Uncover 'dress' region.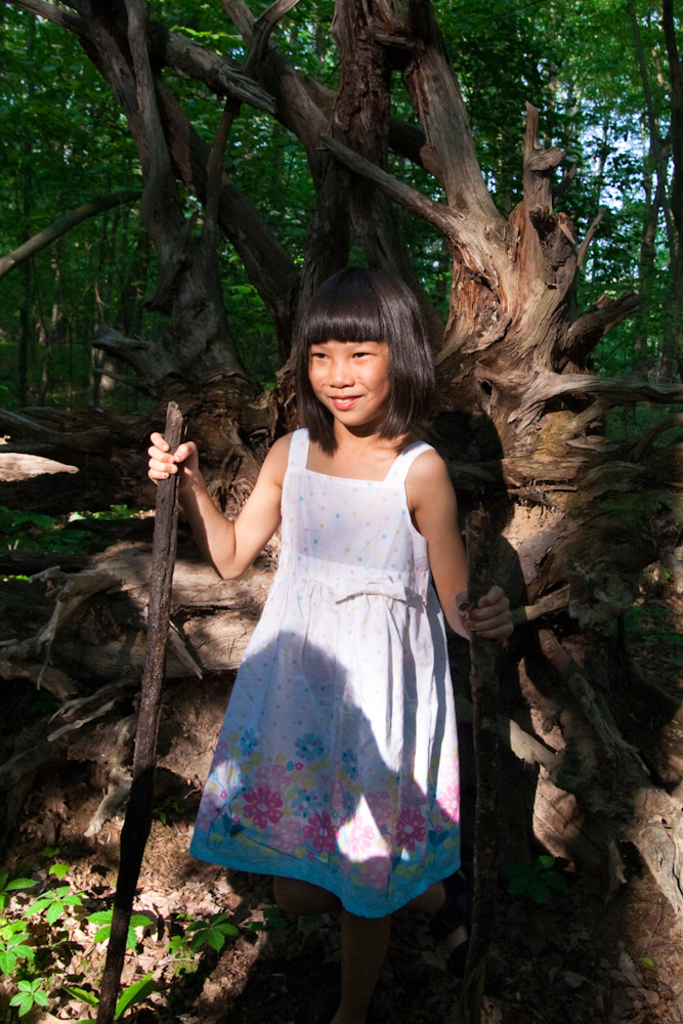
Uncovered: region(175, 401, 474, 882).
